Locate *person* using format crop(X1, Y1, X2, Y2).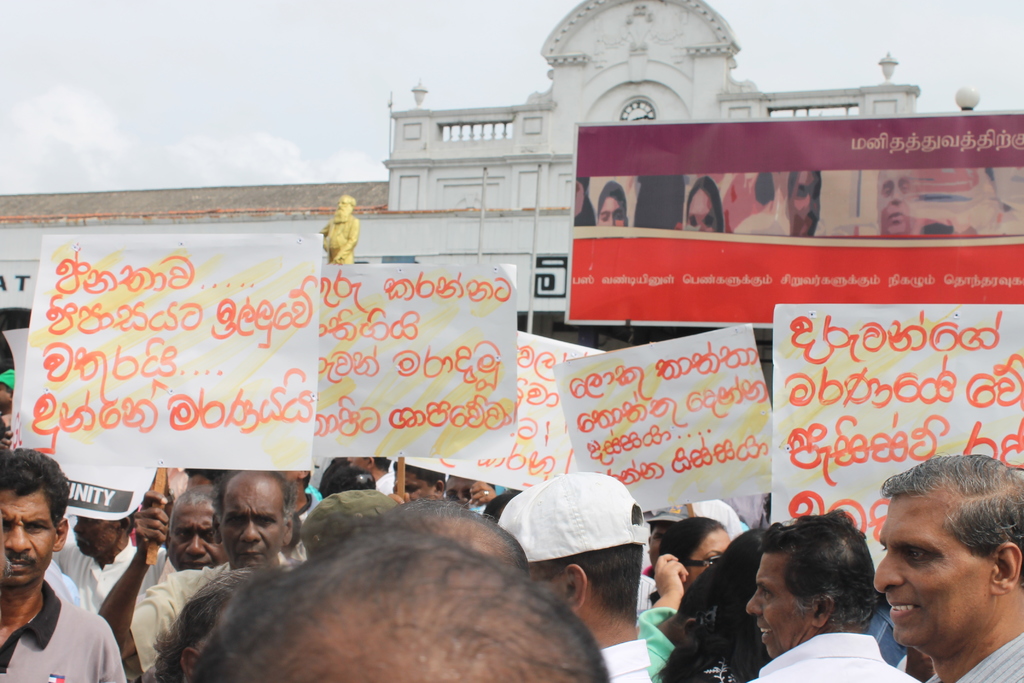
crop(596, 178, 626, 227).
